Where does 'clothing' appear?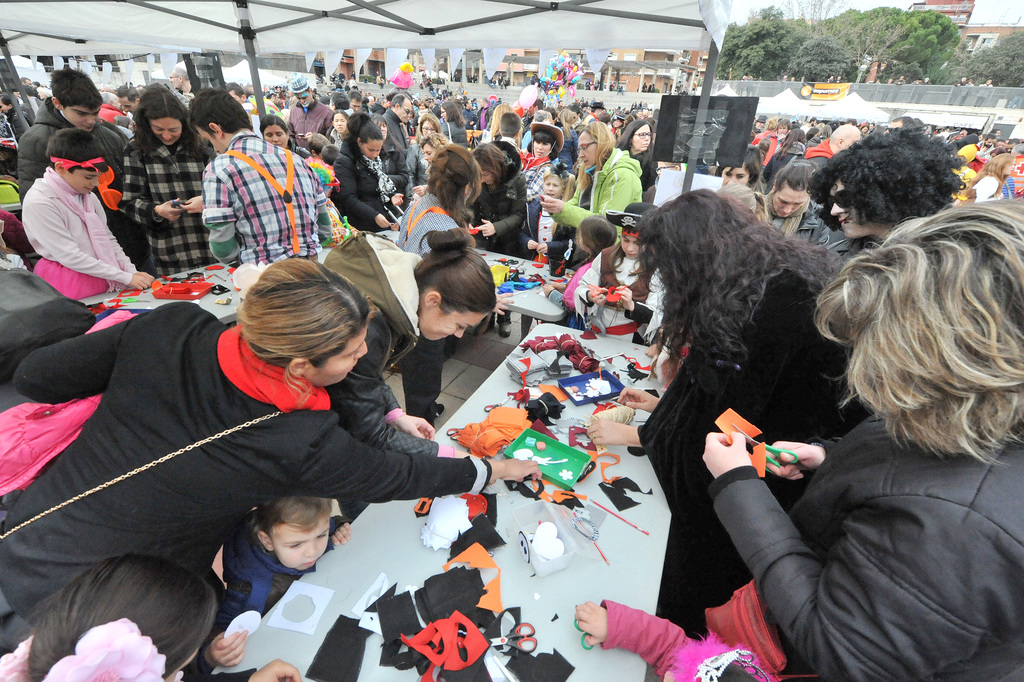
Appears at 36, 291, 470, 606.
